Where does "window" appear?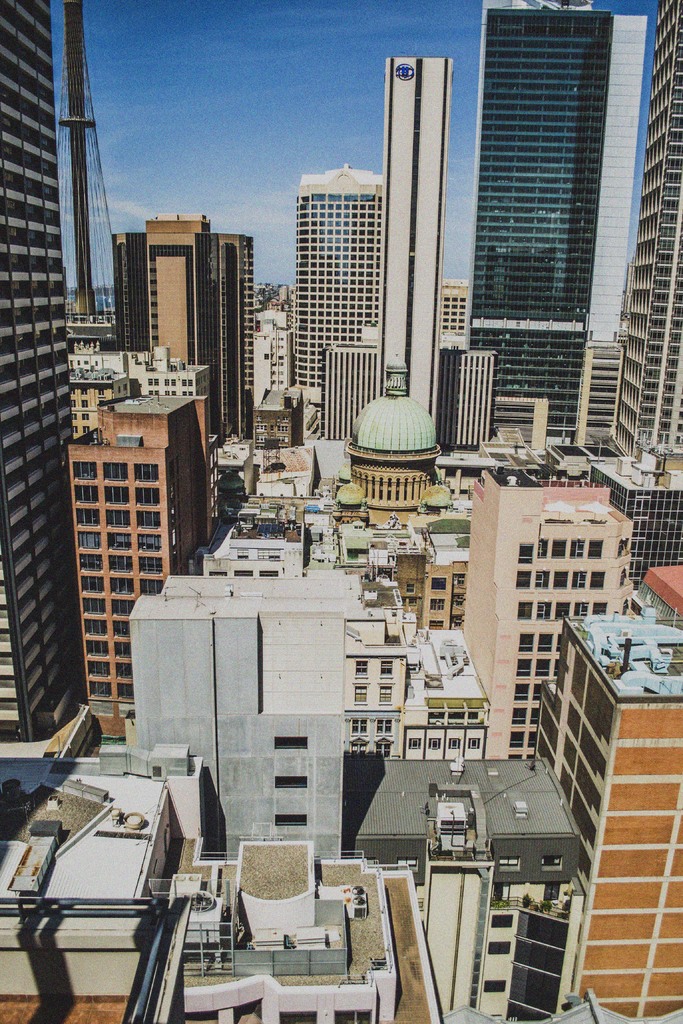
Appears at x1=592, y1=602, x2=604, y2=614.
